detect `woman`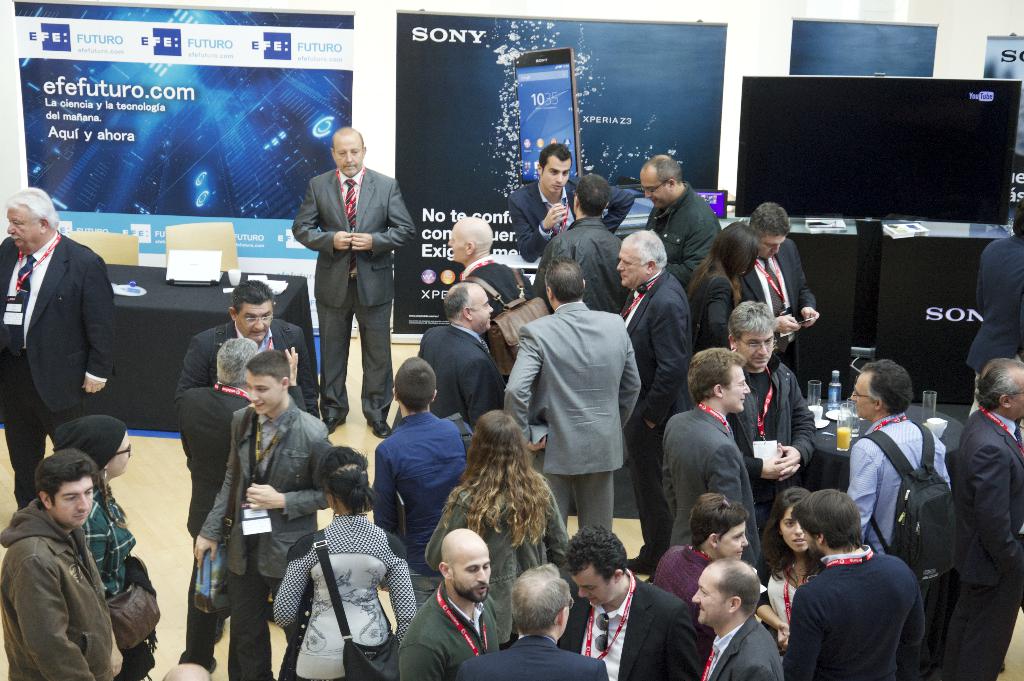
<box>424,408,570,648</box>
